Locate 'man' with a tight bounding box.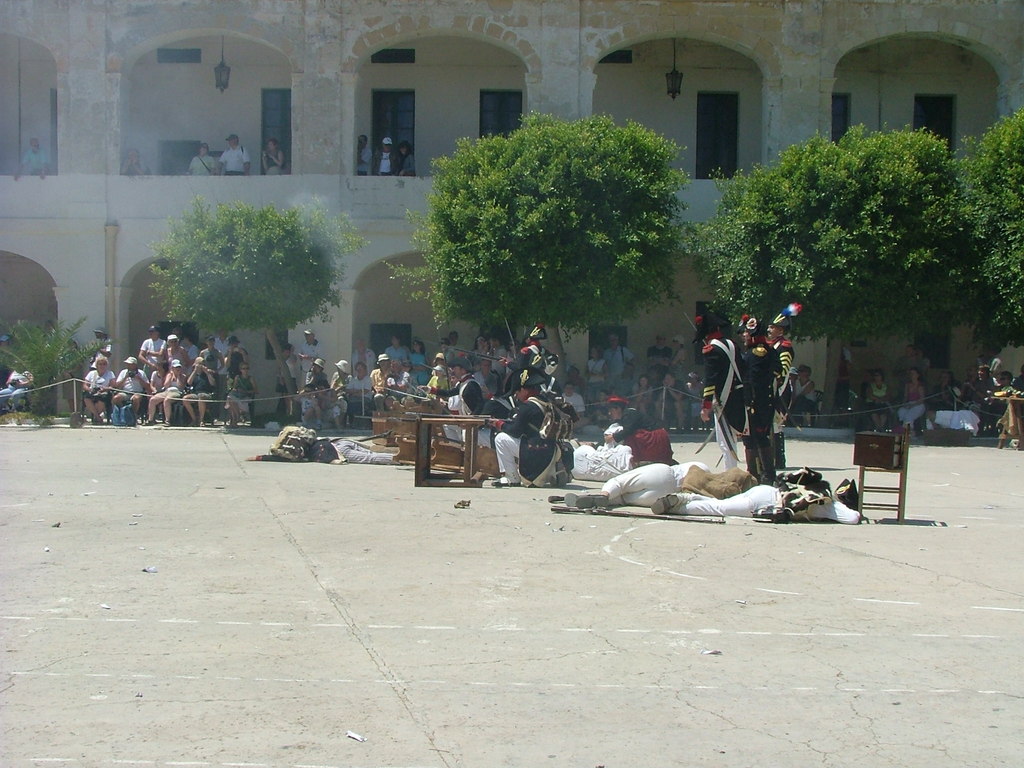
<region>666, 332, 689, 390</region>.
